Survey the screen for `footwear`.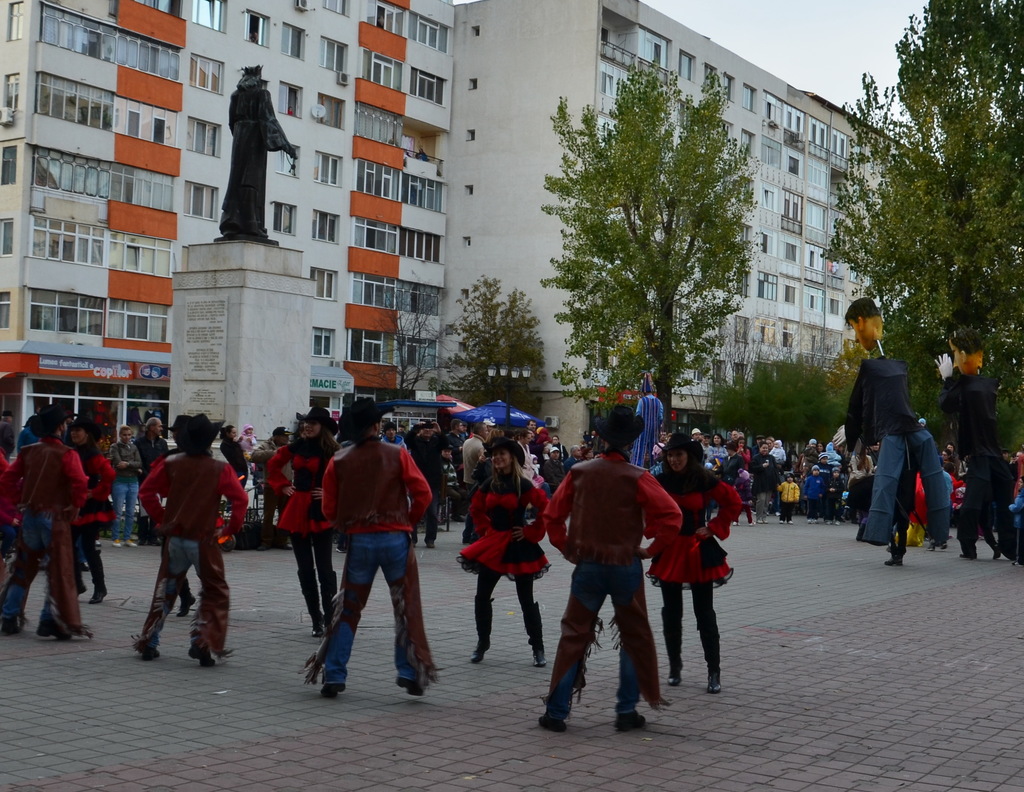
Survey found: [x1=537, y1=712, x2=568, y2=728].
